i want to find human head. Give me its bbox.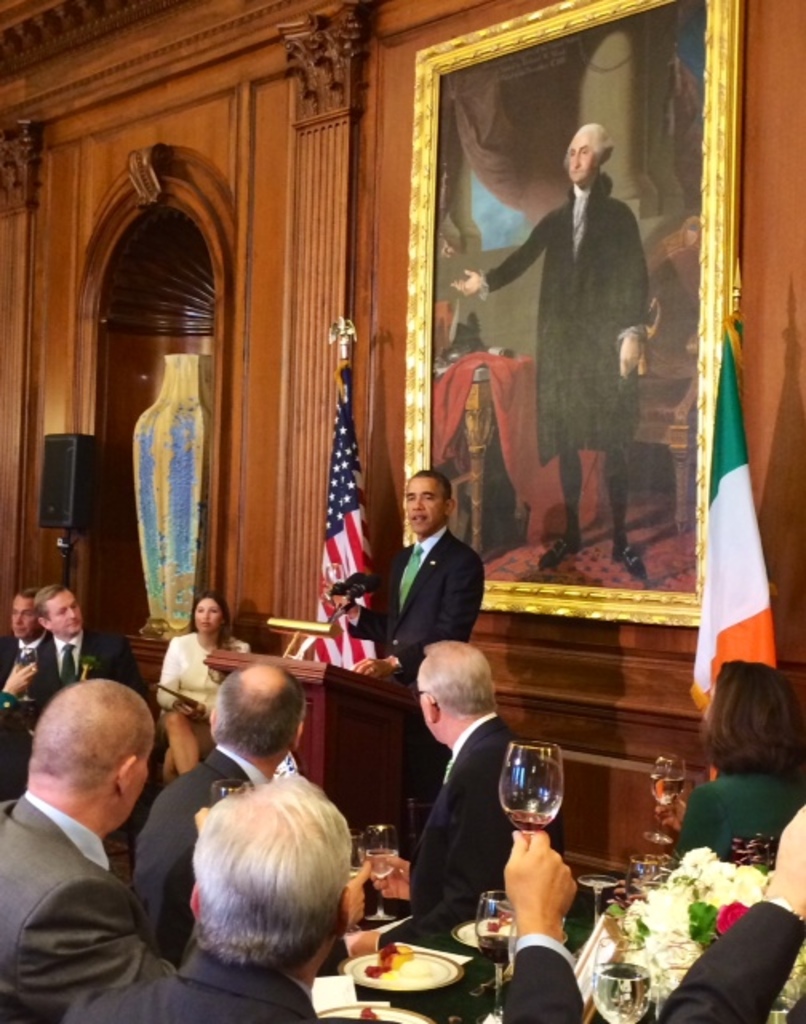
crop(10, 587, 40, 638).
